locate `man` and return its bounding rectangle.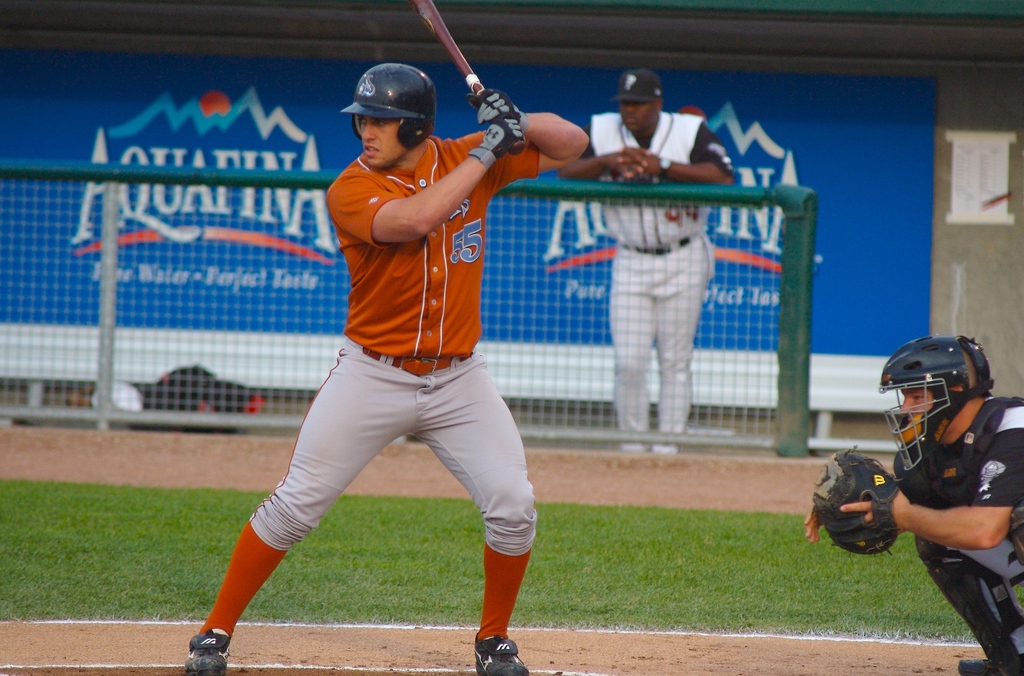
rect(554, 68, 735, 455).
